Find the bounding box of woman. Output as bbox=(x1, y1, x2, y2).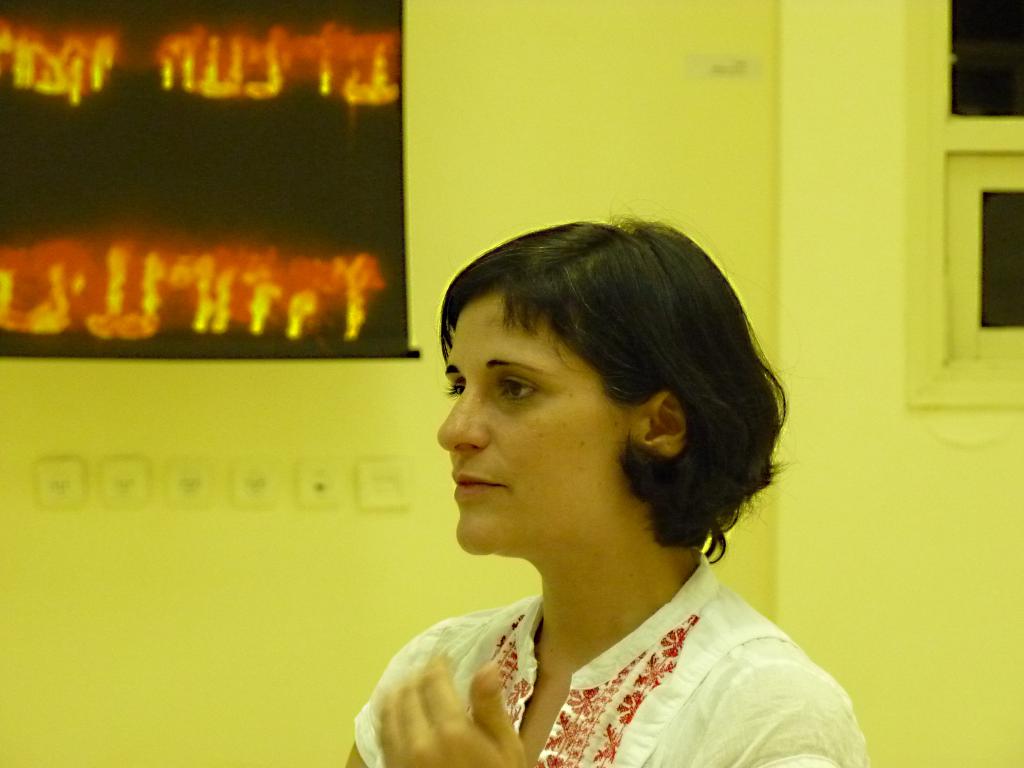
bbox=(316, 210, 875, 767).
